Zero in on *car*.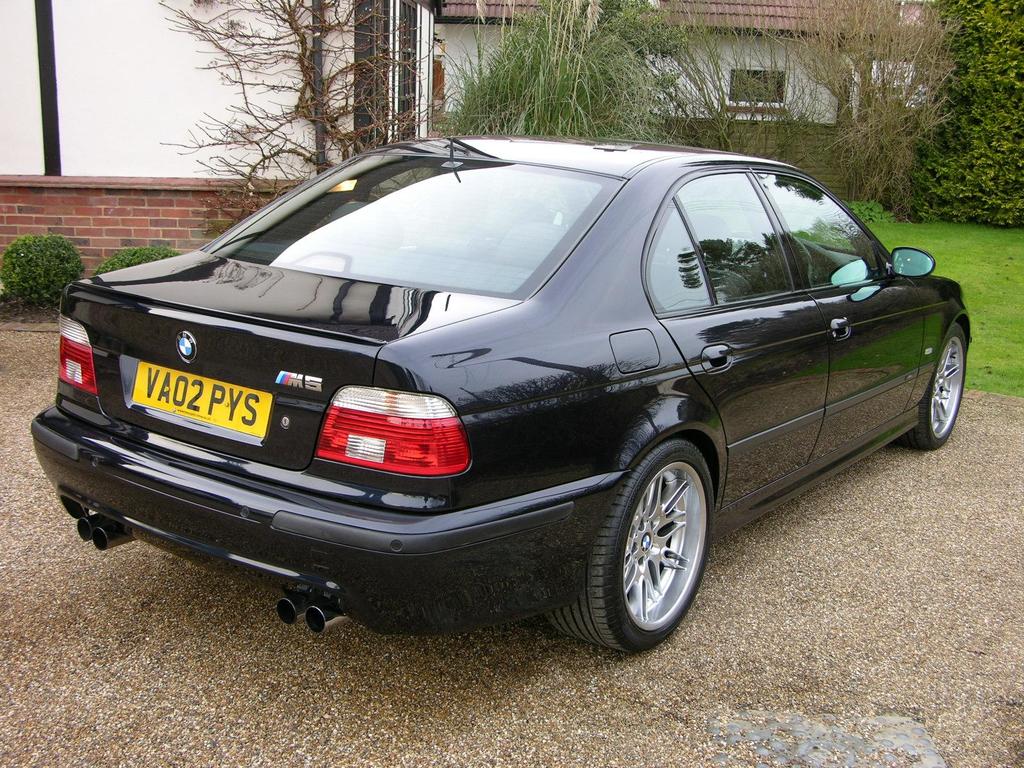
Zeroed in: (x1=26, y1=131, x2=973, y2=662).
